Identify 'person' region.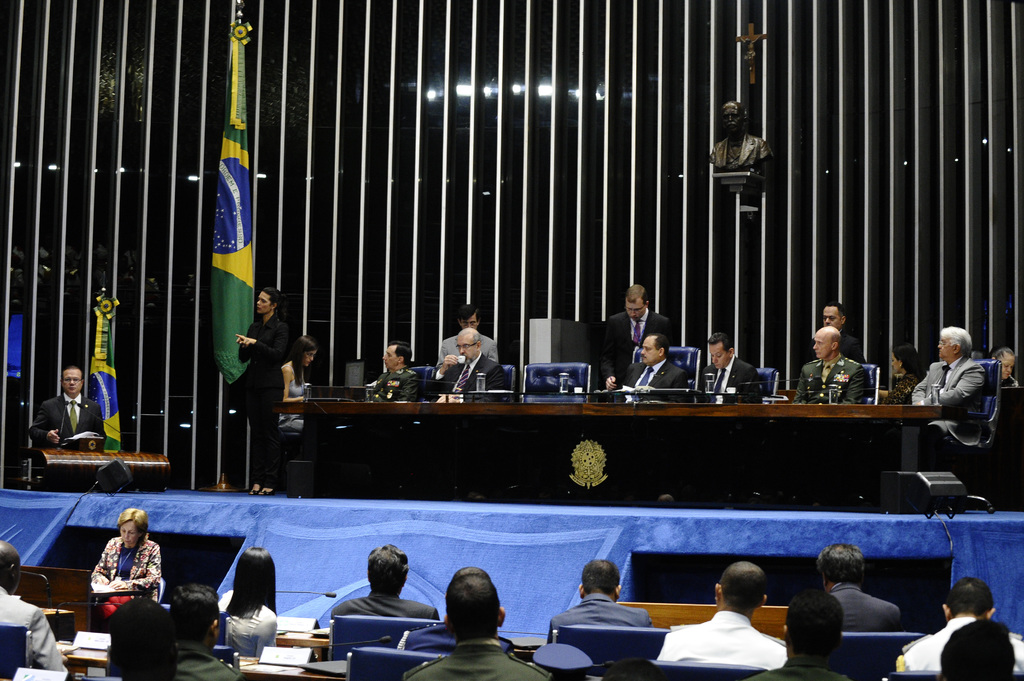
Region: (x1=991, y1=340, x2=1017, y2=390).
